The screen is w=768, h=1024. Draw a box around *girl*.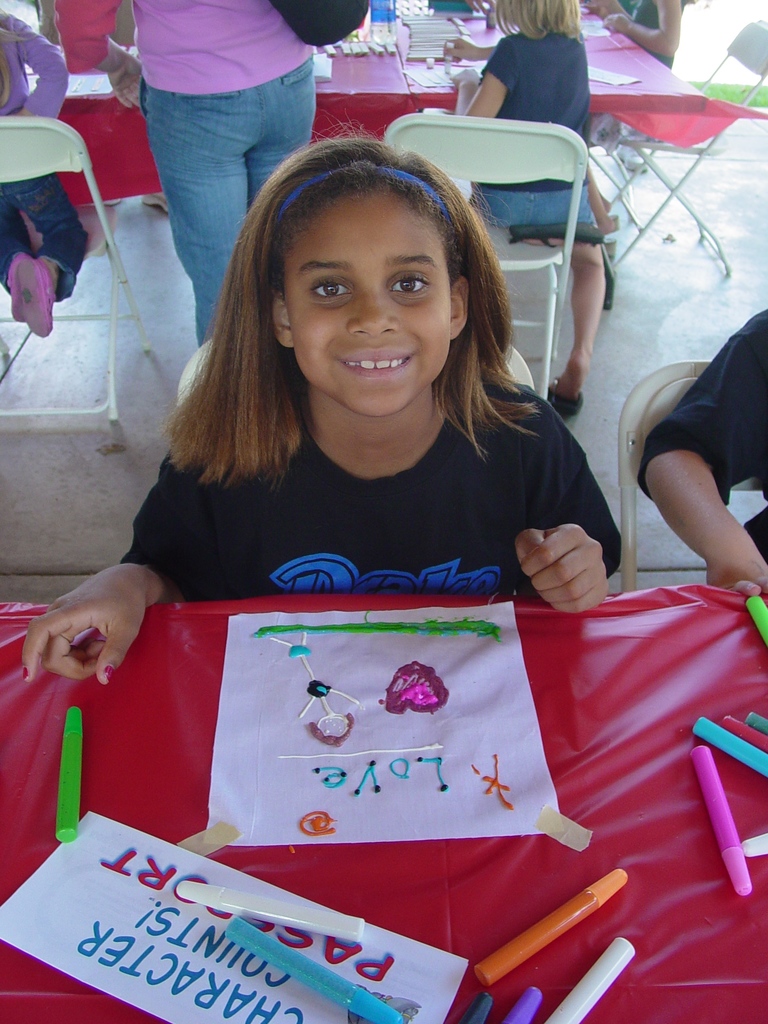
x1=0, y1=3, x2=95, y2=356.
